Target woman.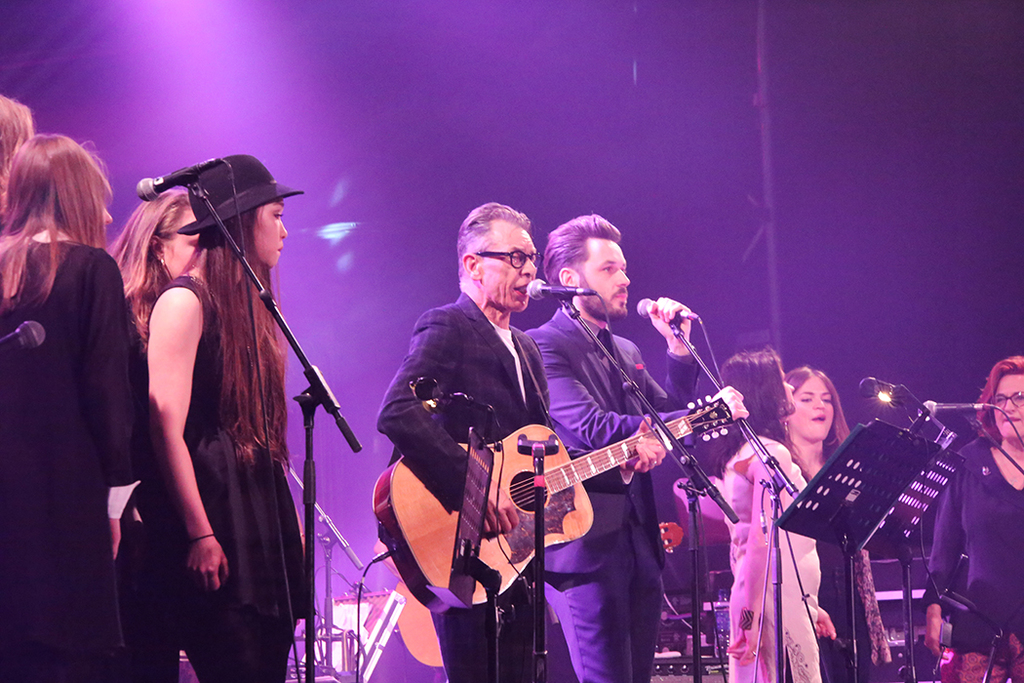
Target region: bbox=(96, 185, 209, 669).
